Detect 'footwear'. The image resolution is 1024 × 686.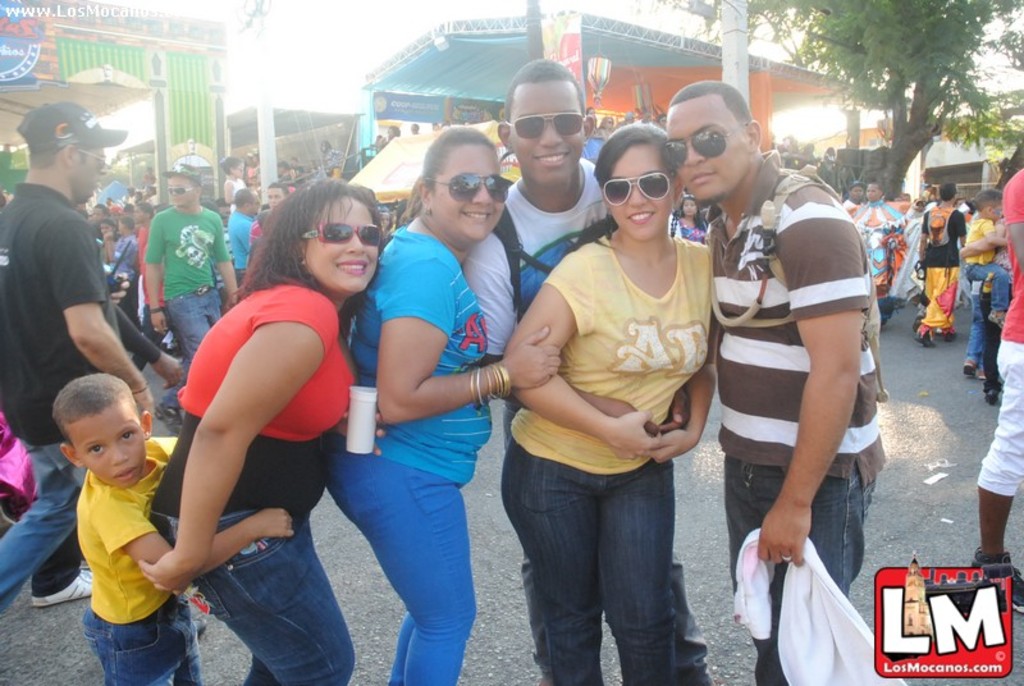
{"x1": 942, "y1": 330, "x2": 957, "y2": 344}.
